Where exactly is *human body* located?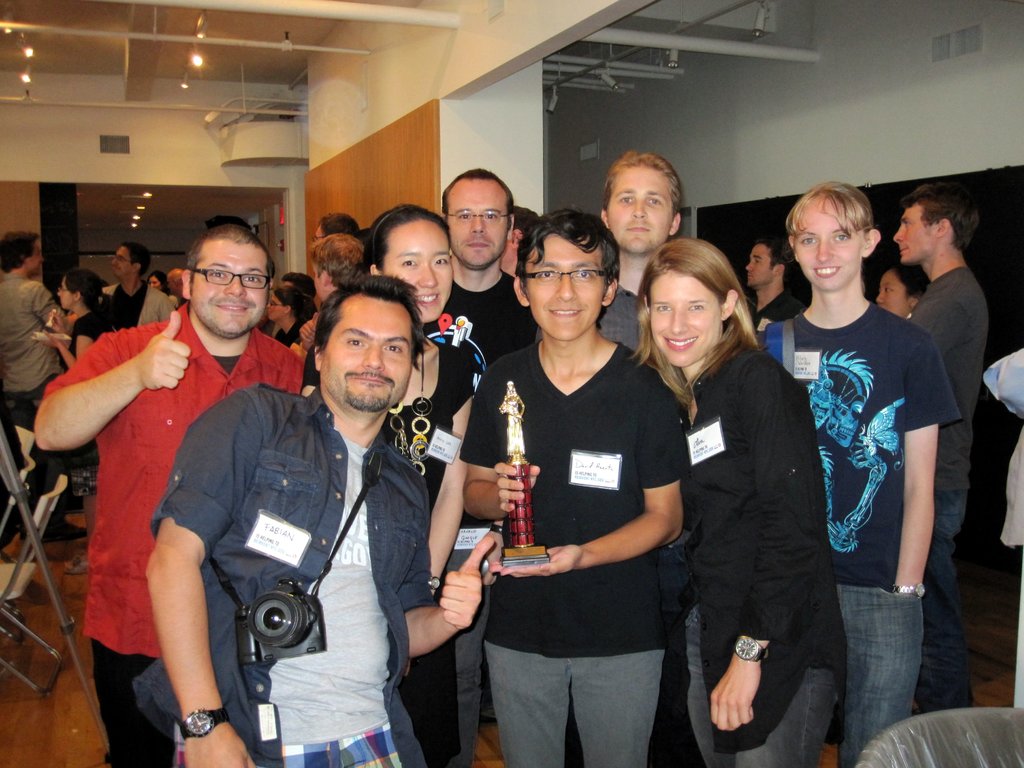
Its bounding box is bbox=(375, 341, 477, 595).
